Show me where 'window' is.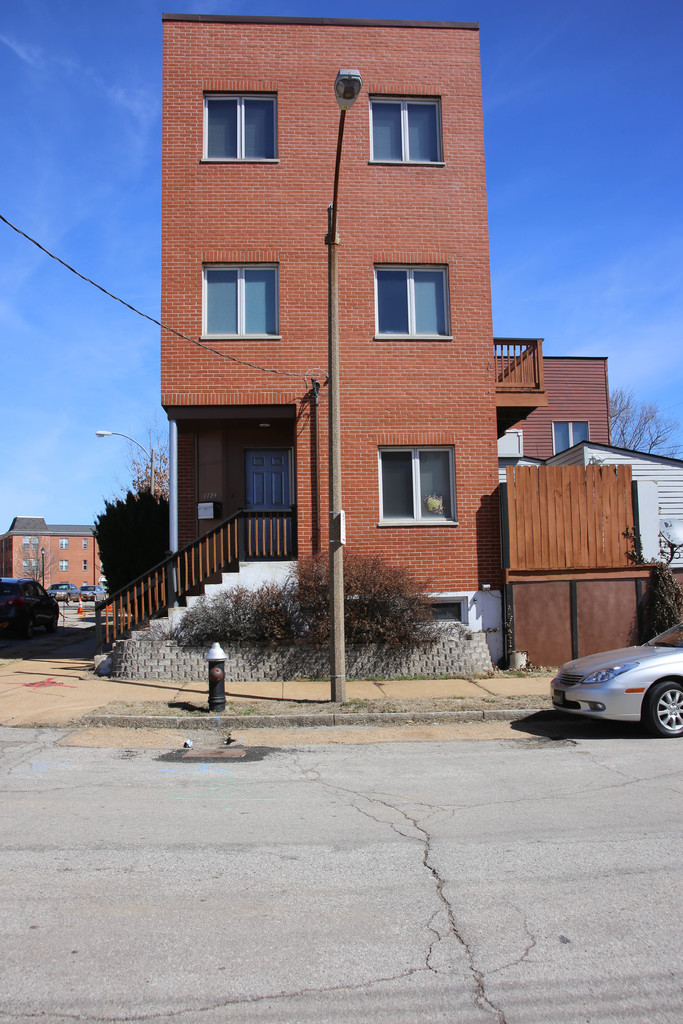
'window' is at locate(547, 421, 591, 460).
